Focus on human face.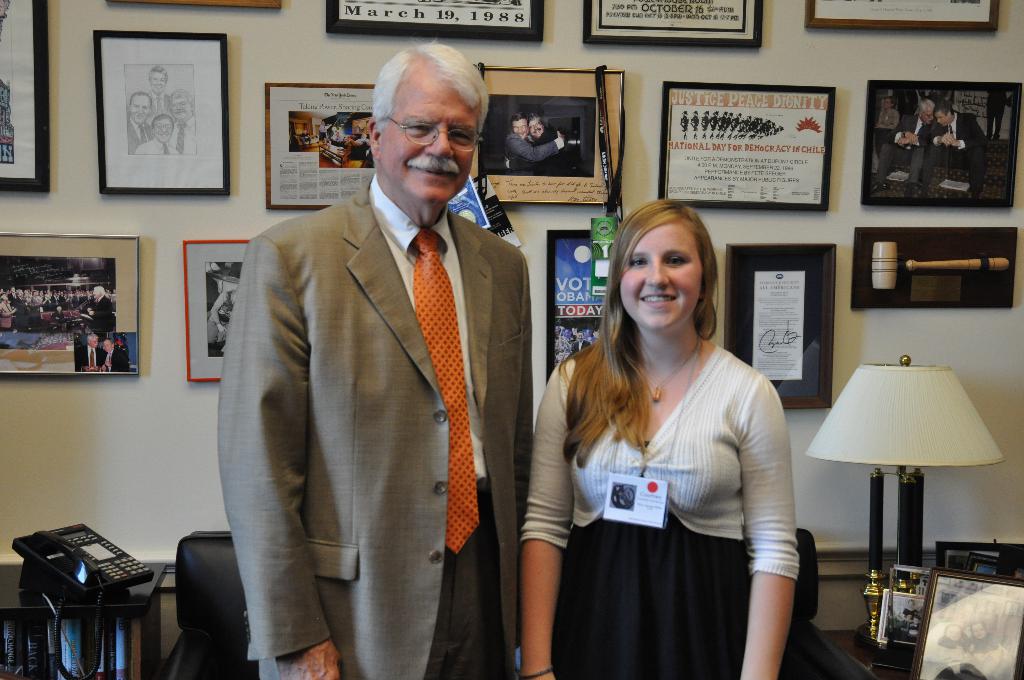
Focused at region(150, 74, 166, 89).
